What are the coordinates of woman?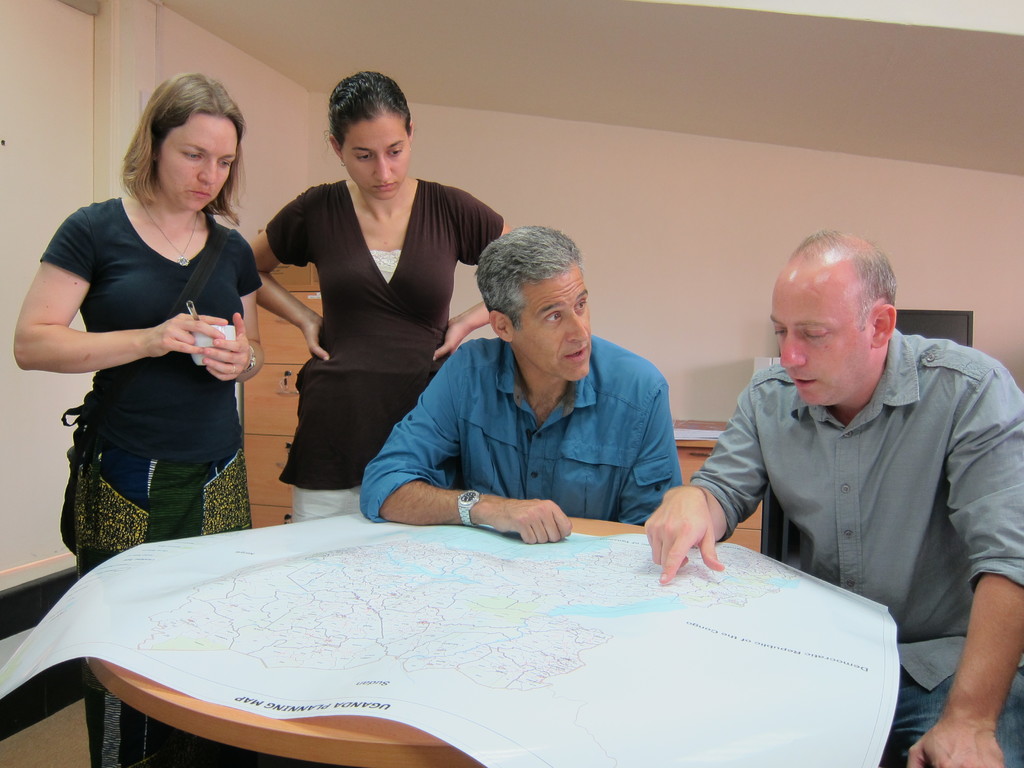
rect(252, 85, 486, 528).
